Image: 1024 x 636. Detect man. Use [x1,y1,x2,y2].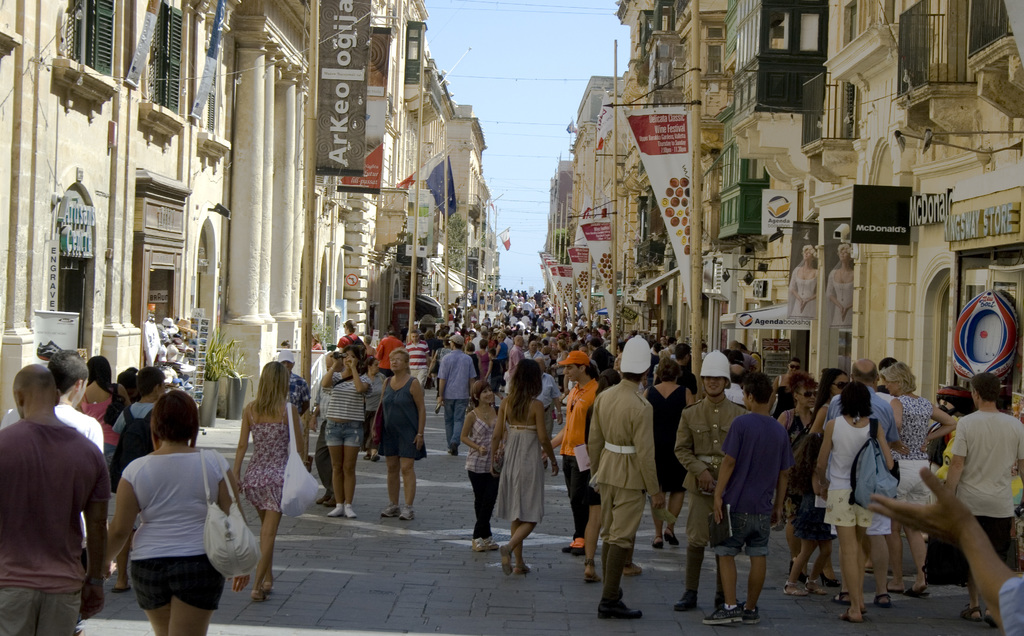
[540,349,599,556].
